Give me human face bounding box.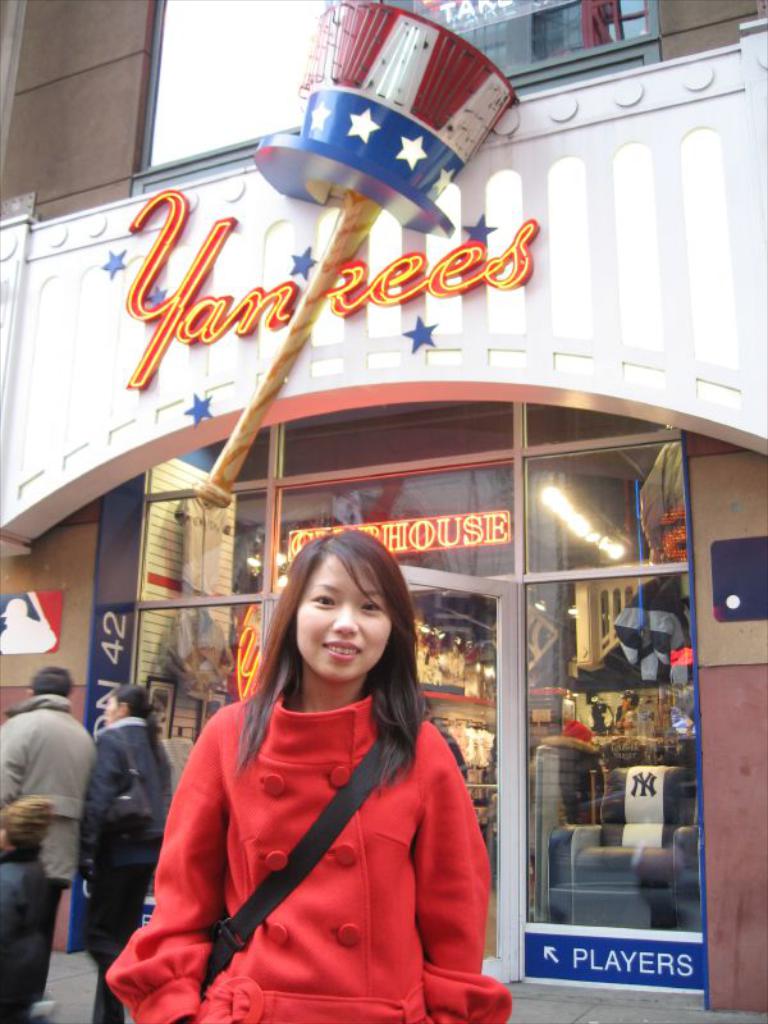
<box>300,547,389,681</box>.
